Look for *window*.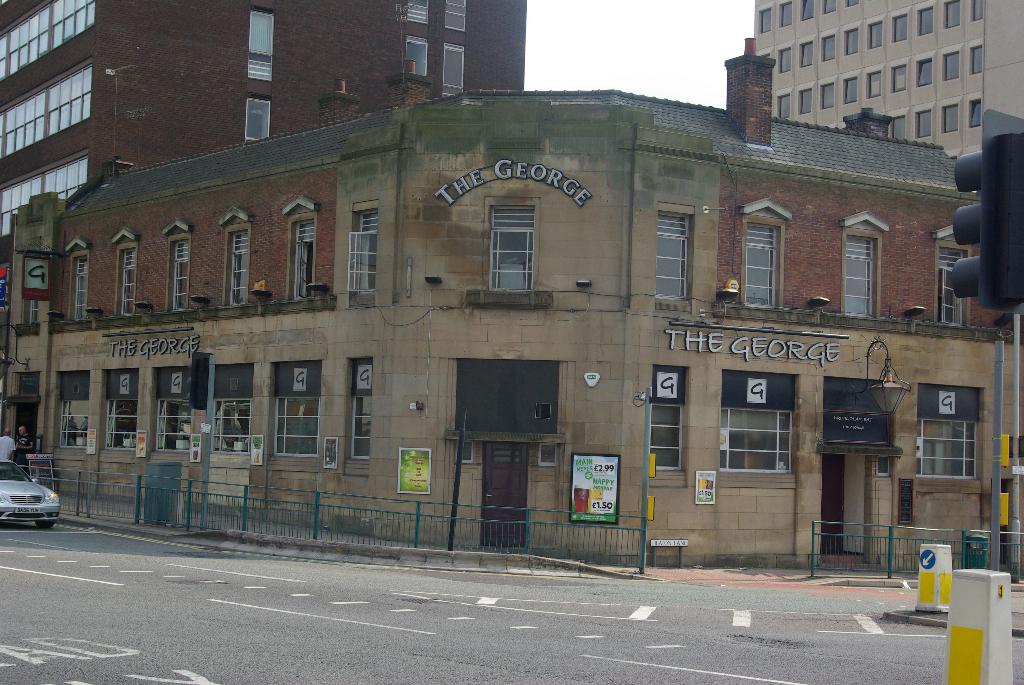
Found: <box>166,233,193,309</box>.
